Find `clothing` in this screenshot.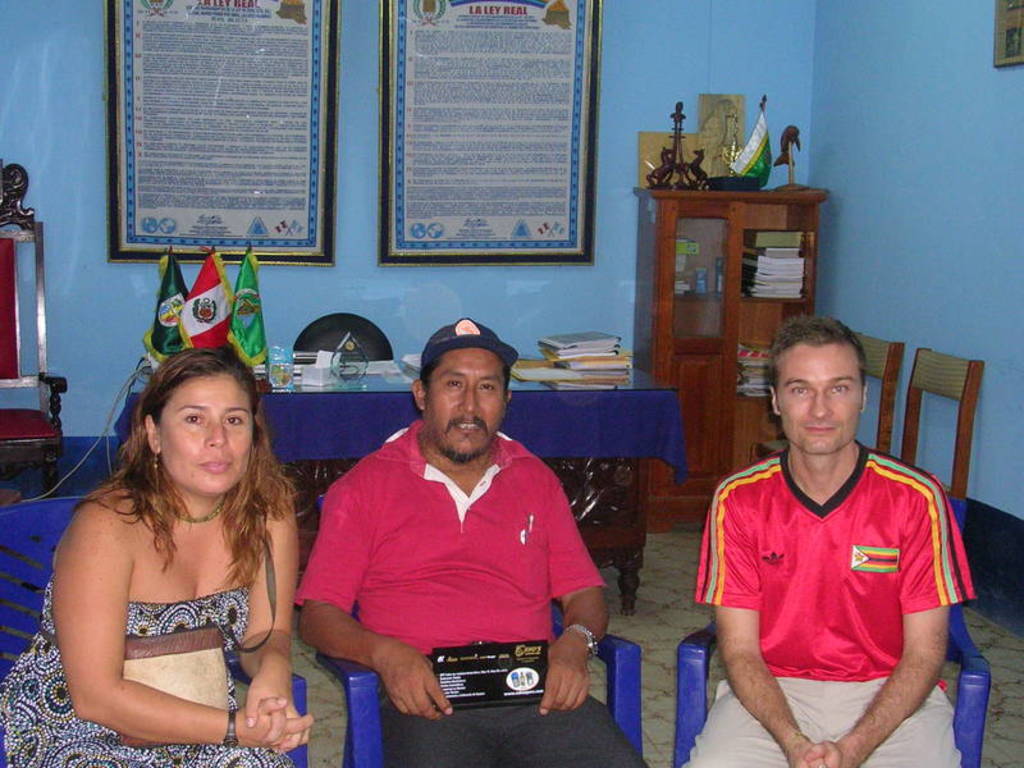
The bounding box for `clothing` is 684, 444, 979, 767.
